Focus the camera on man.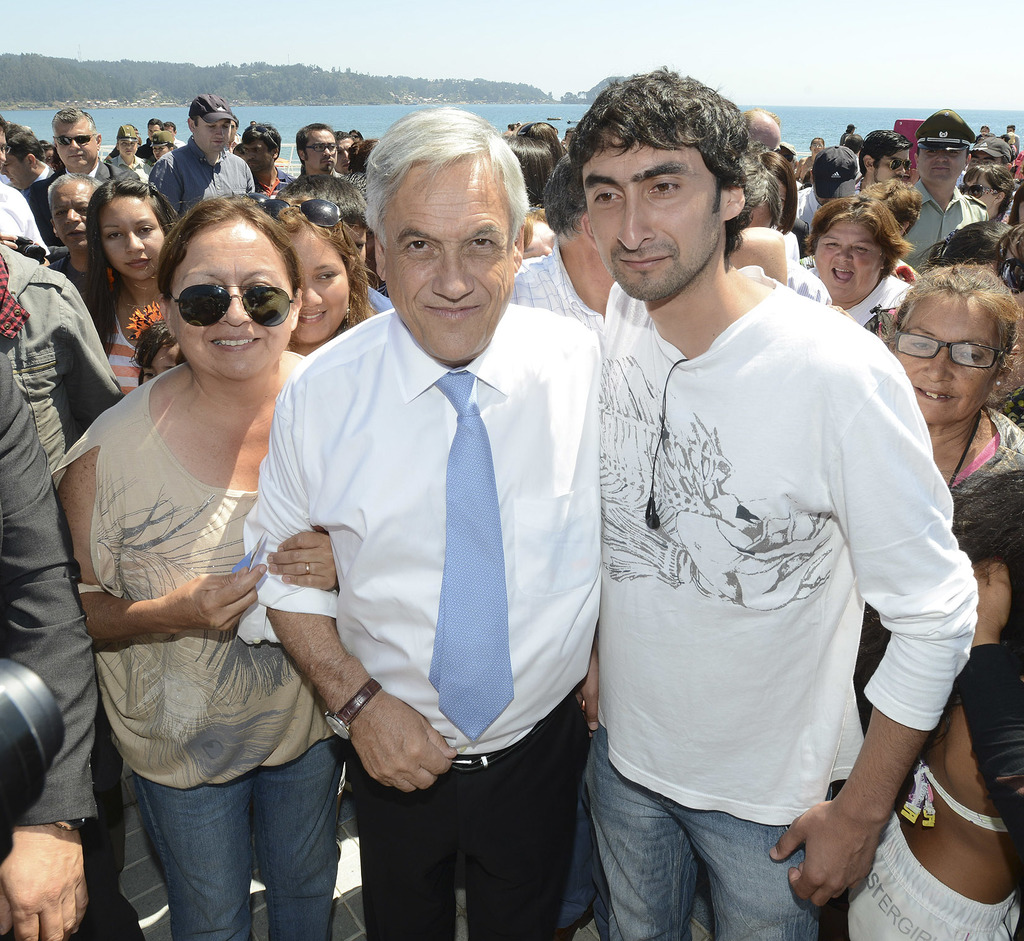
Focus region: [239, 103, 601, 940].
